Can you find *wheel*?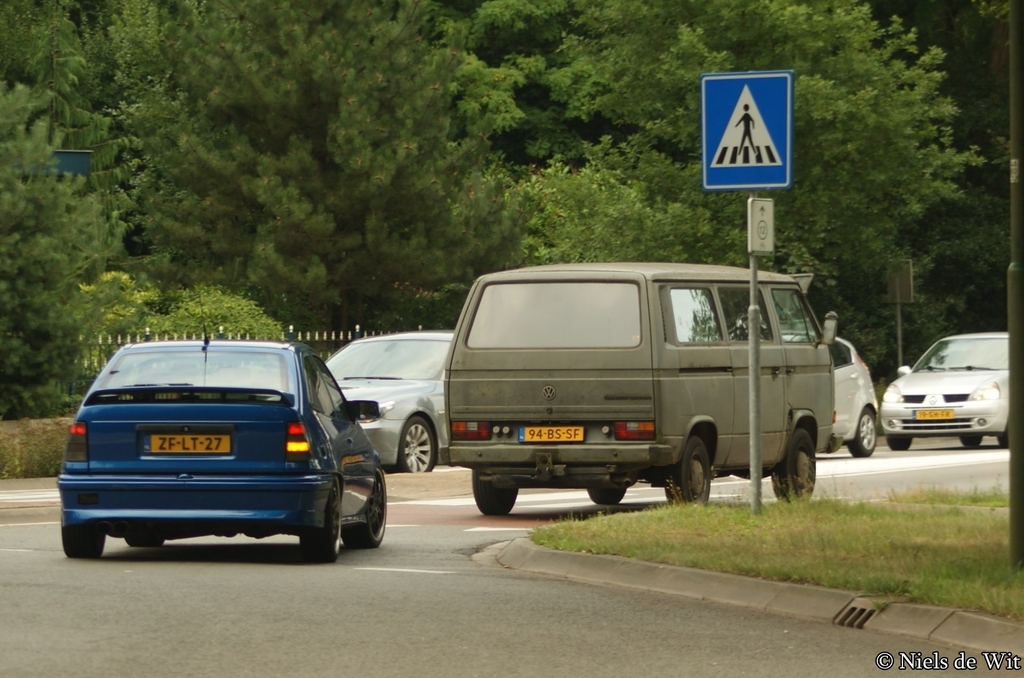
Yes, bounding box: [845,396,876,457].
